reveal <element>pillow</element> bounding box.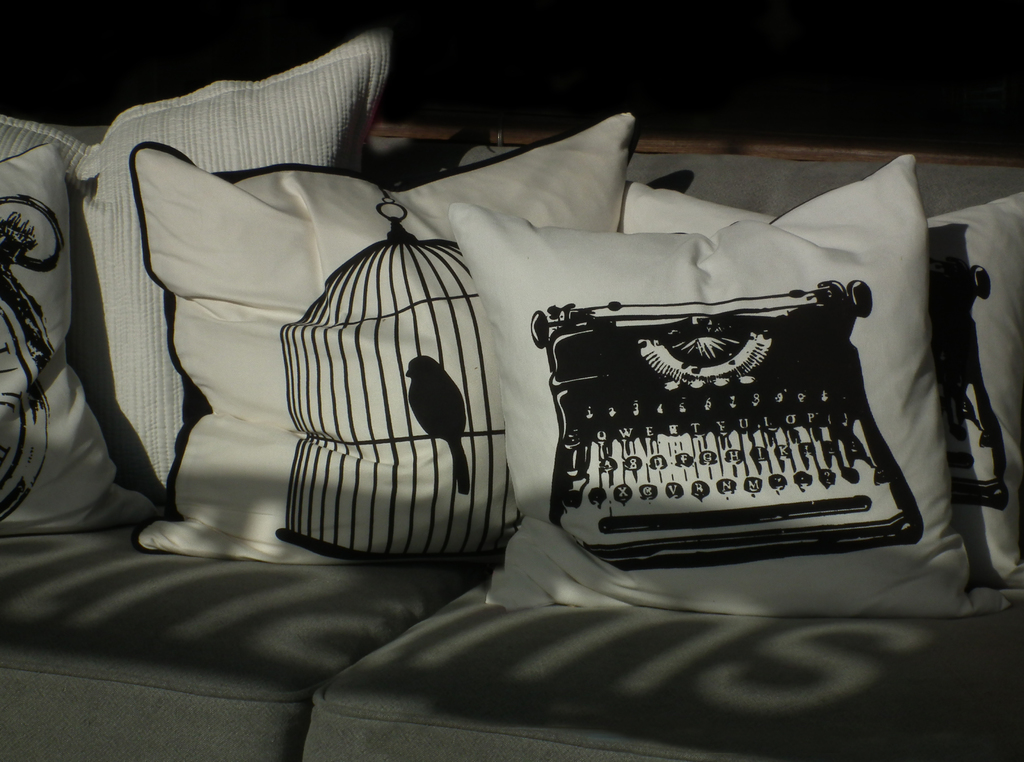
Revealed: {"x1": 0, "y1": 140, "x2": 147, "y2": 541}.
